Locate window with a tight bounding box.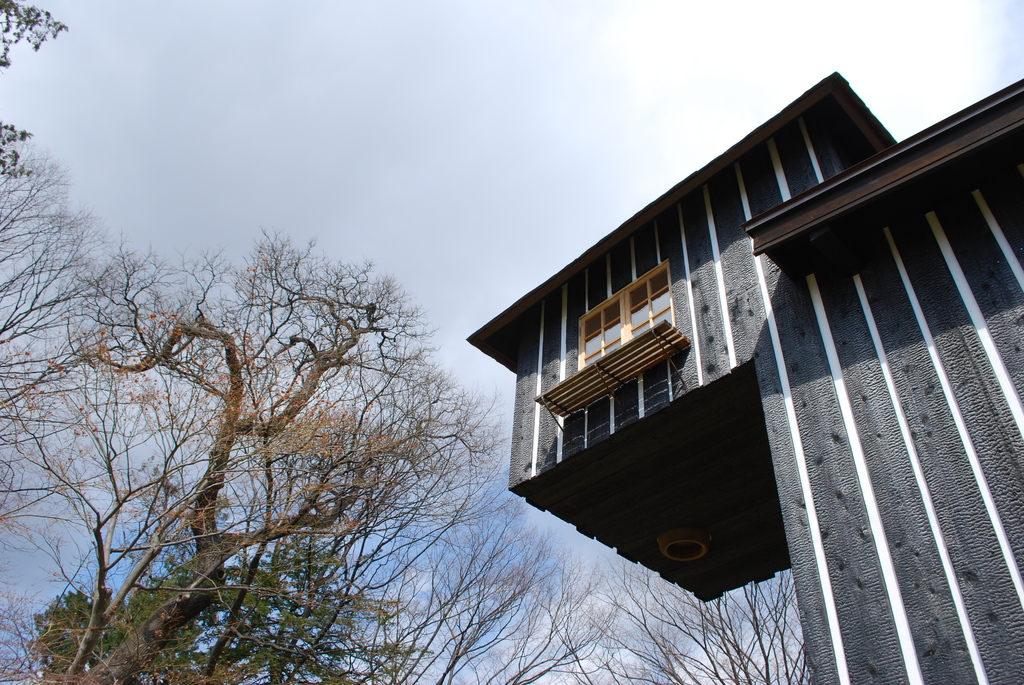
pyautogui.locateOnScreen(572, 266, 671, 359).
